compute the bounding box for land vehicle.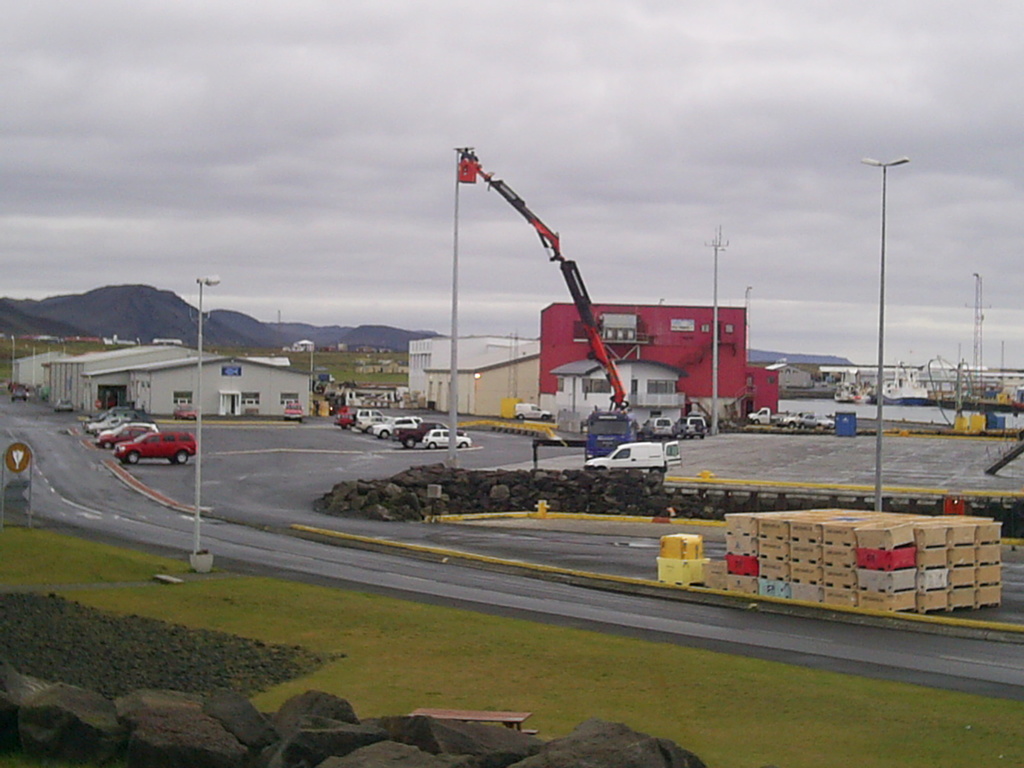
(83,407,131,424).
